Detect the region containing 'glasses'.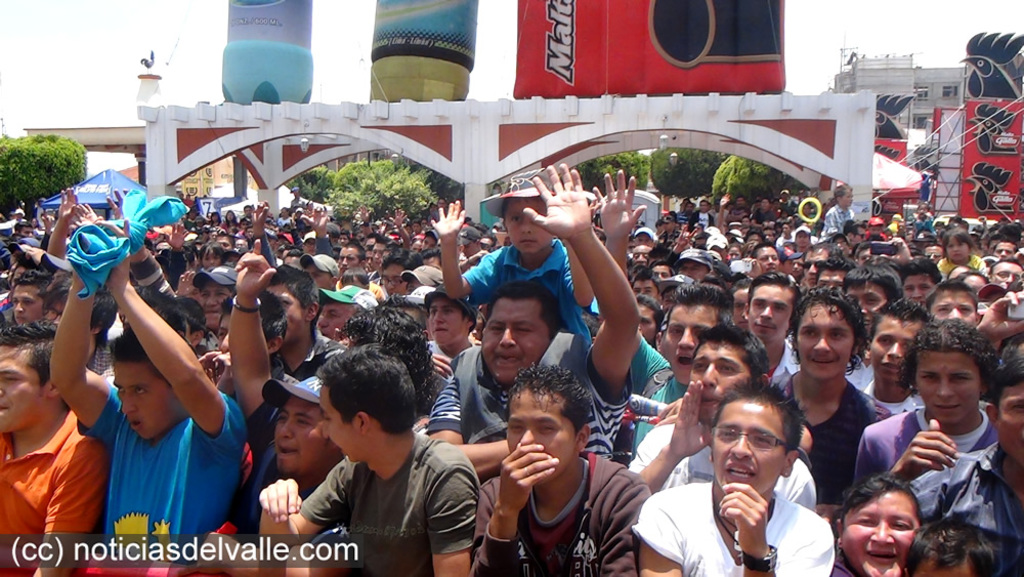
rect(804, 259, 825, 269).
